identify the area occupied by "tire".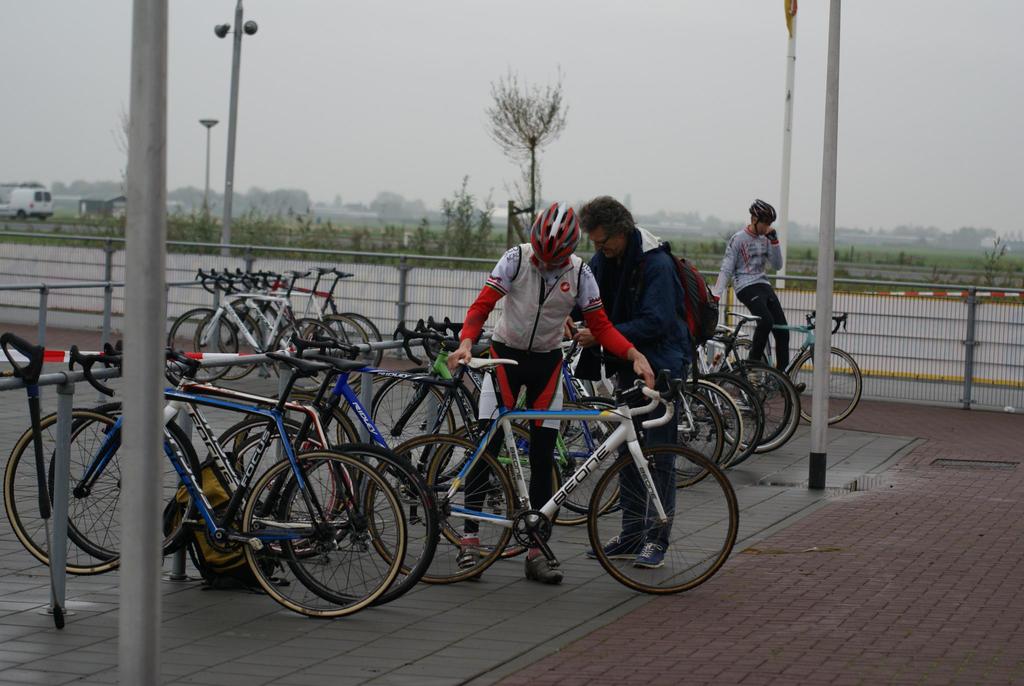
Area: (x1=675, y1=386, x2=721, y2=488).
